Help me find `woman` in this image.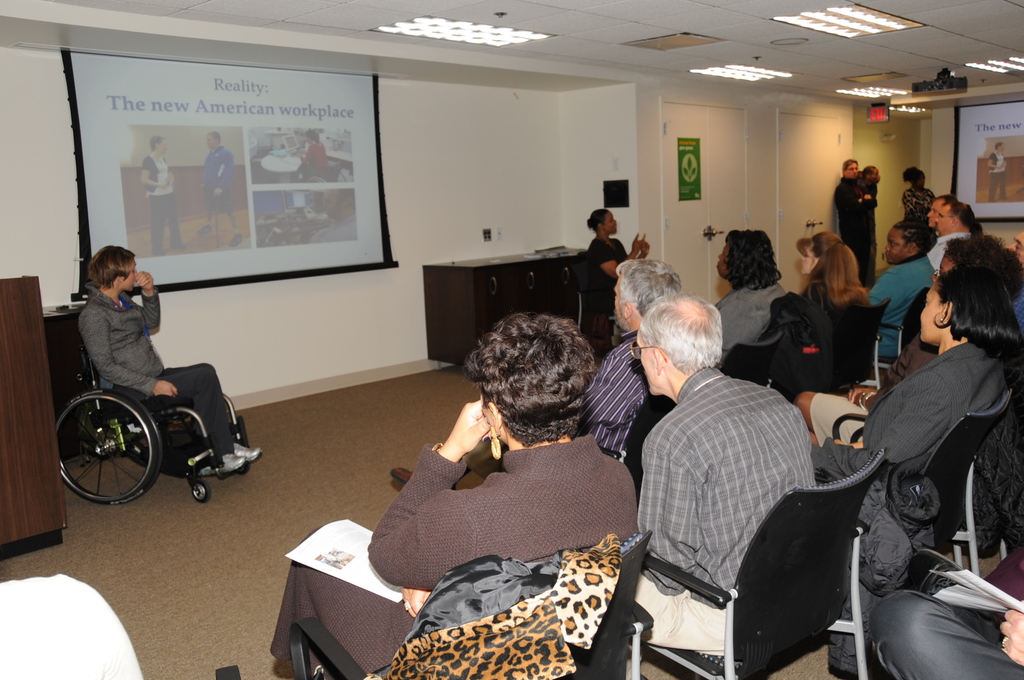
Found it: bbox=(897, 163, 932, 222).
